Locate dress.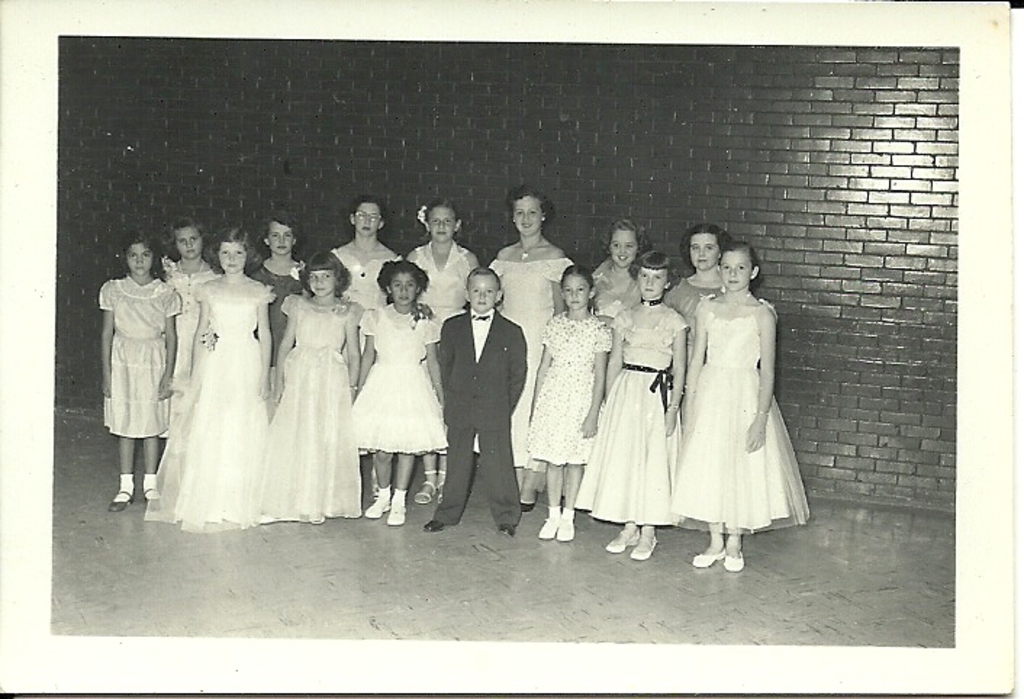
Bounding box: 255:293:358:518.
